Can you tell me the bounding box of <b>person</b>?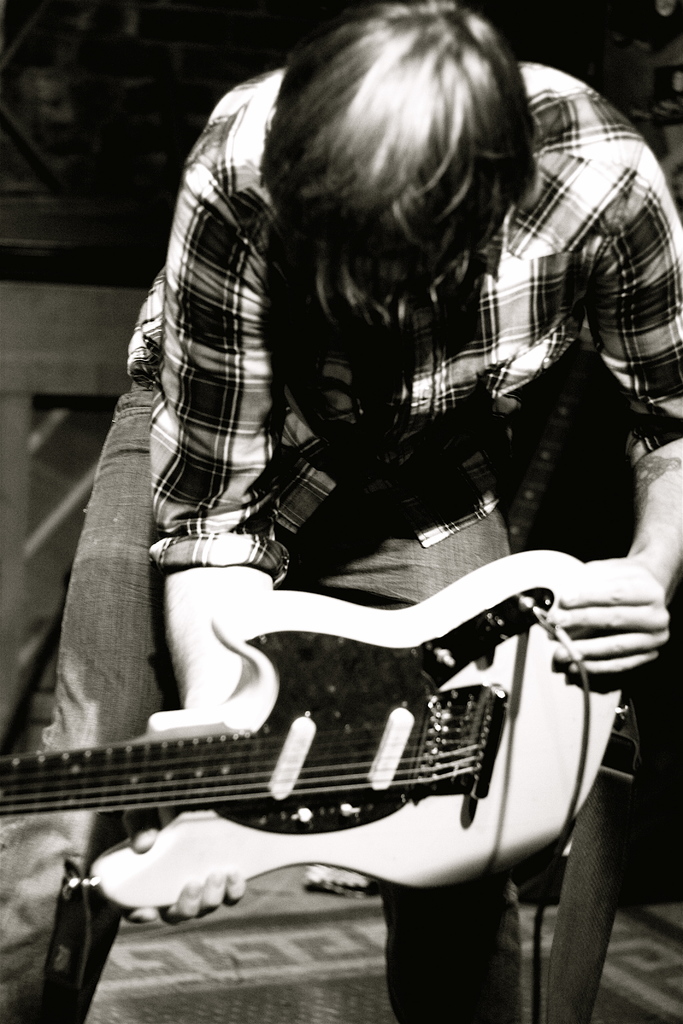
[left=83, top=0, right=642, bottom=962].
